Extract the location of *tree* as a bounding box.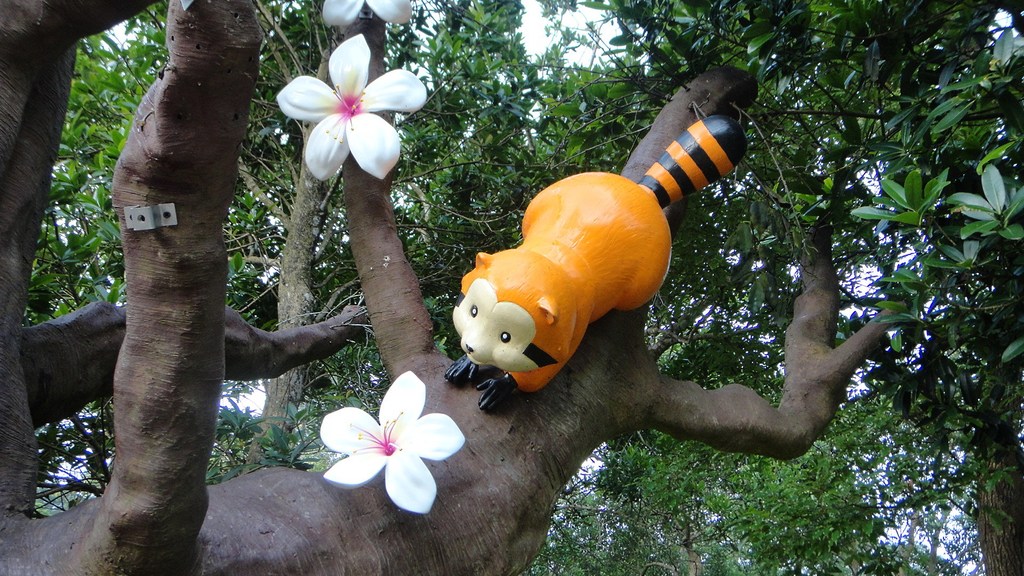
(x1=584, y1=0, x2=1023, y2=575).
